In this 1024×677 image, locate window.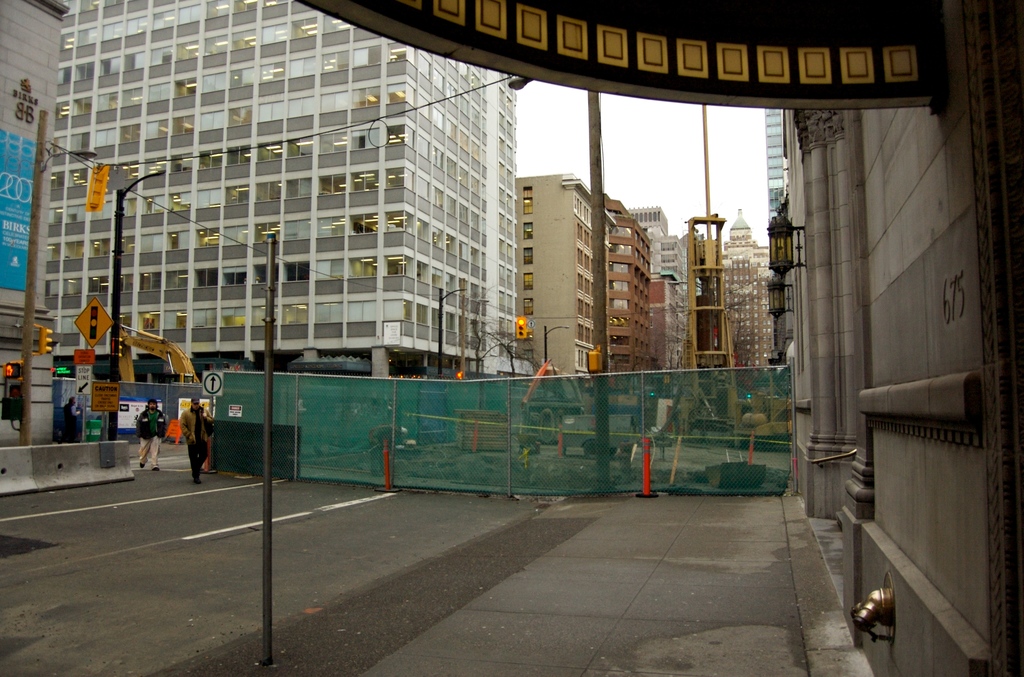
Bounding box: [464,281,470,301].
